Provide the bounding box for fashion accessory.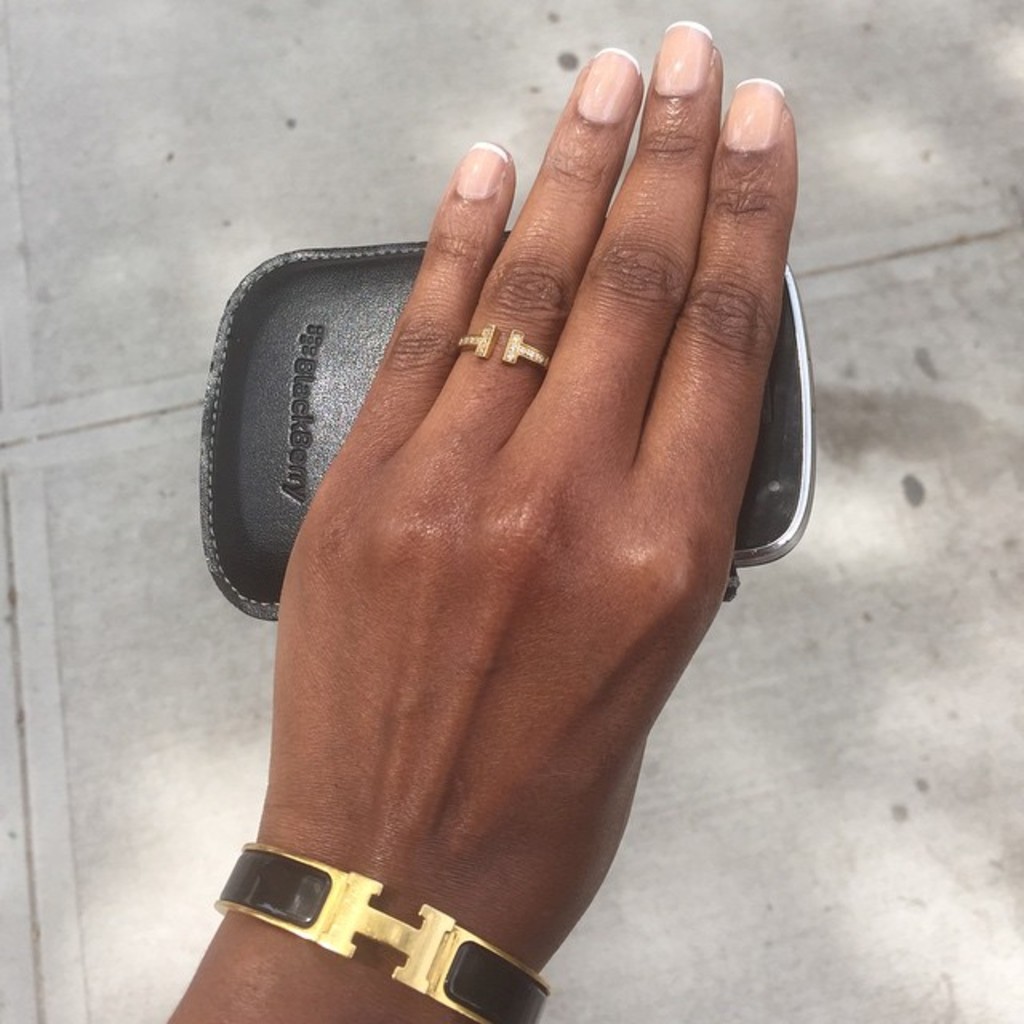
box(213, 837, 552, 1022).
